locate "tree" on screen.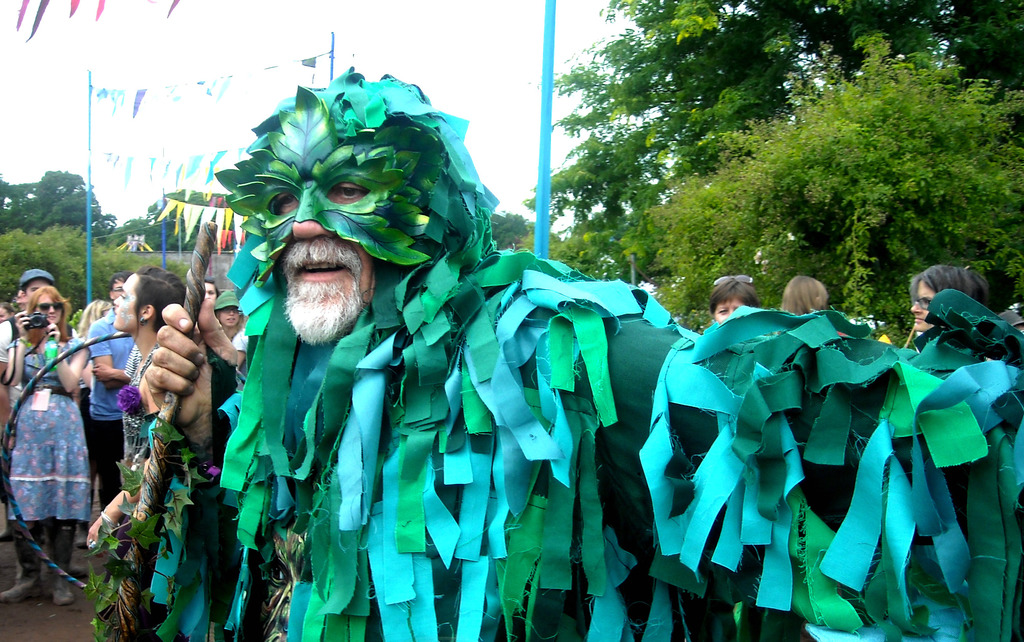
On screen at box=[0, 226, 199, 317].
